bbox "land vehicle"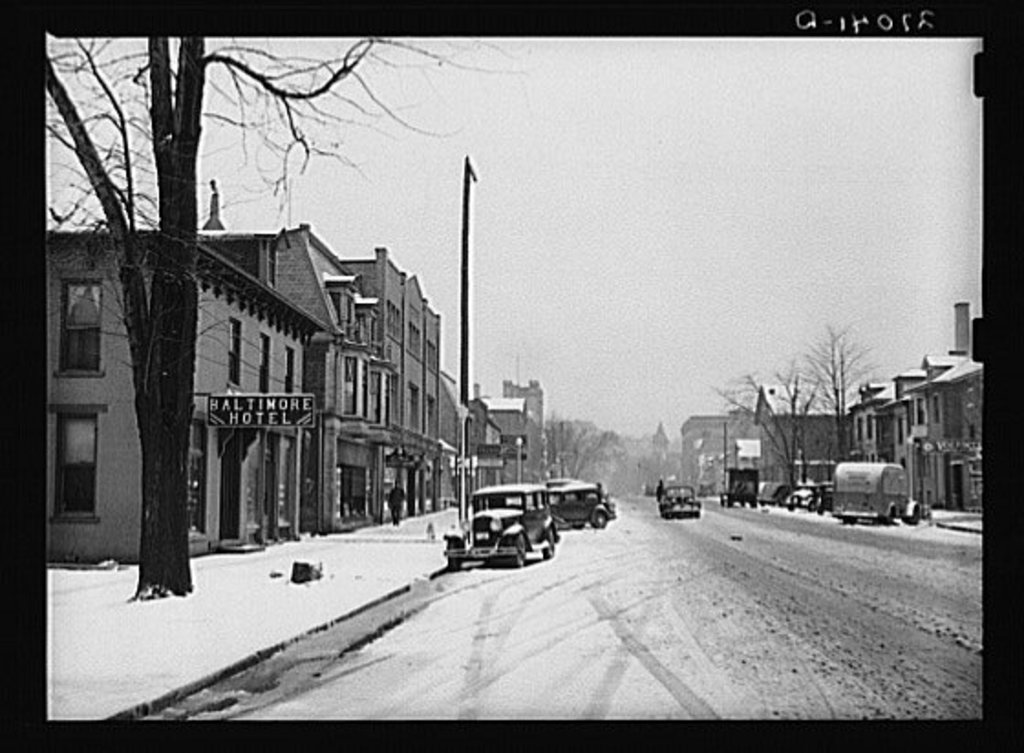
(656, 481, 706, 526)
